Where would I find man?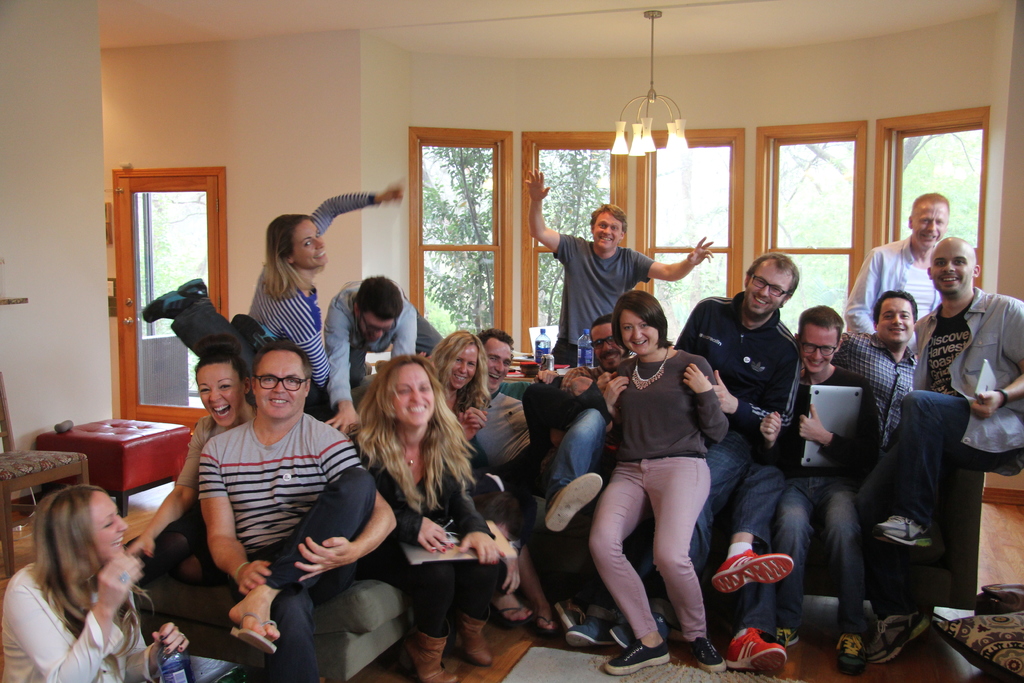
At detection(845, 192, 950, 356).
